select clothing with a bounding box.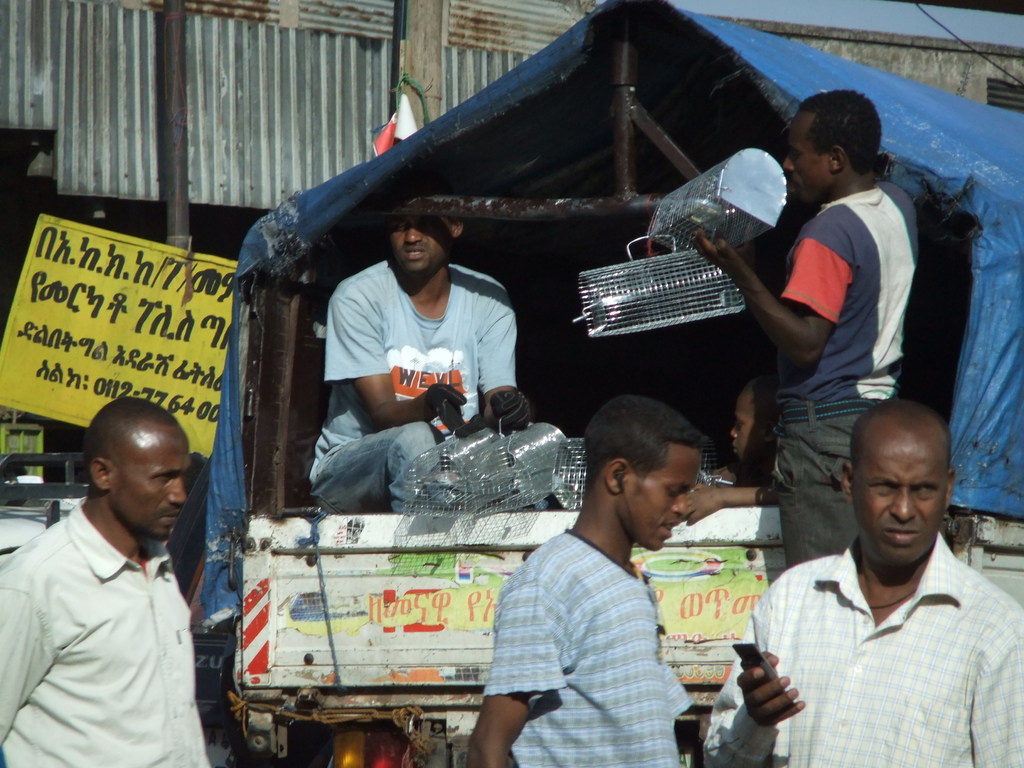
486:528:689:767.
